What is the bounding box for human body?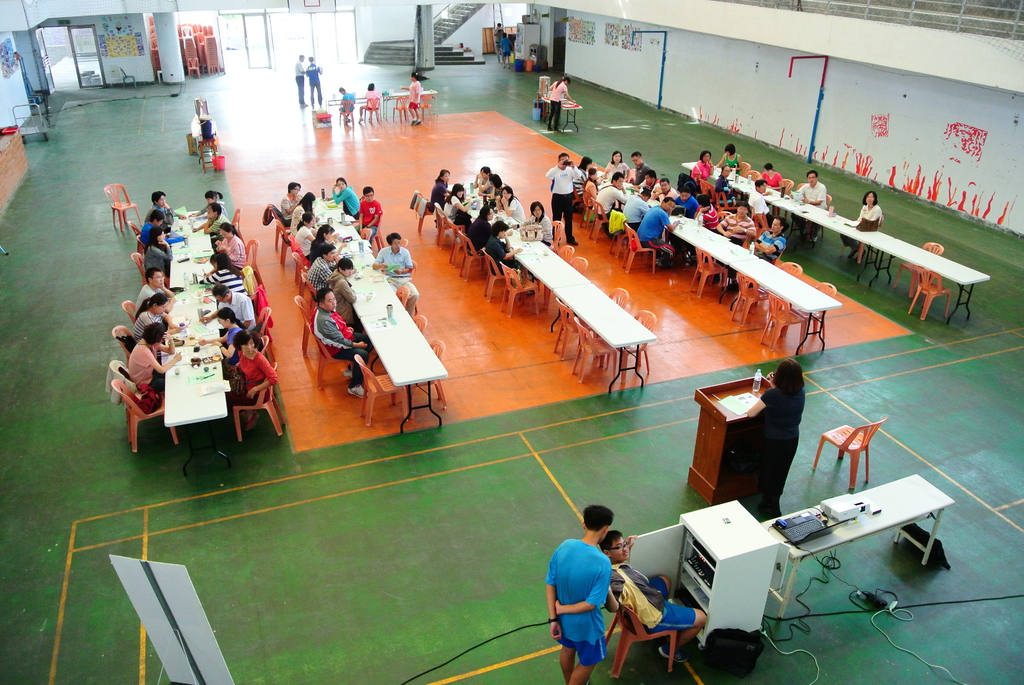
left=292, top=59, right=308, bottom=106.
